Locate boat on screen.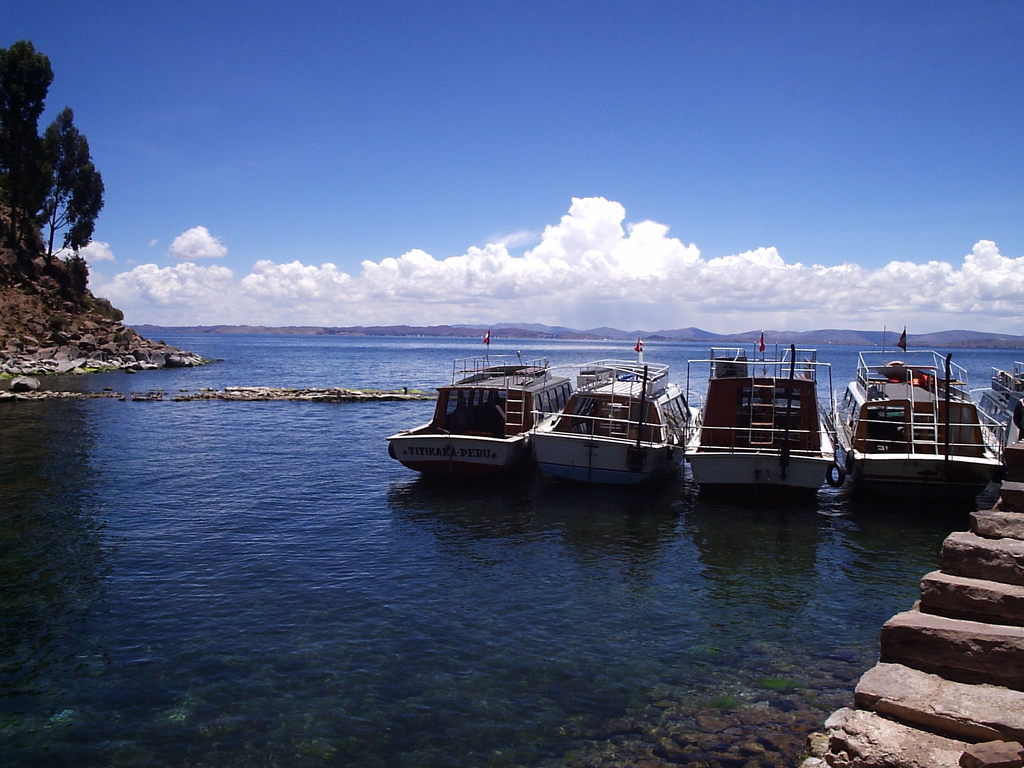
On screen at {"x1": 972, "y1": 364, "x2": 1023, "y2": 478}.
